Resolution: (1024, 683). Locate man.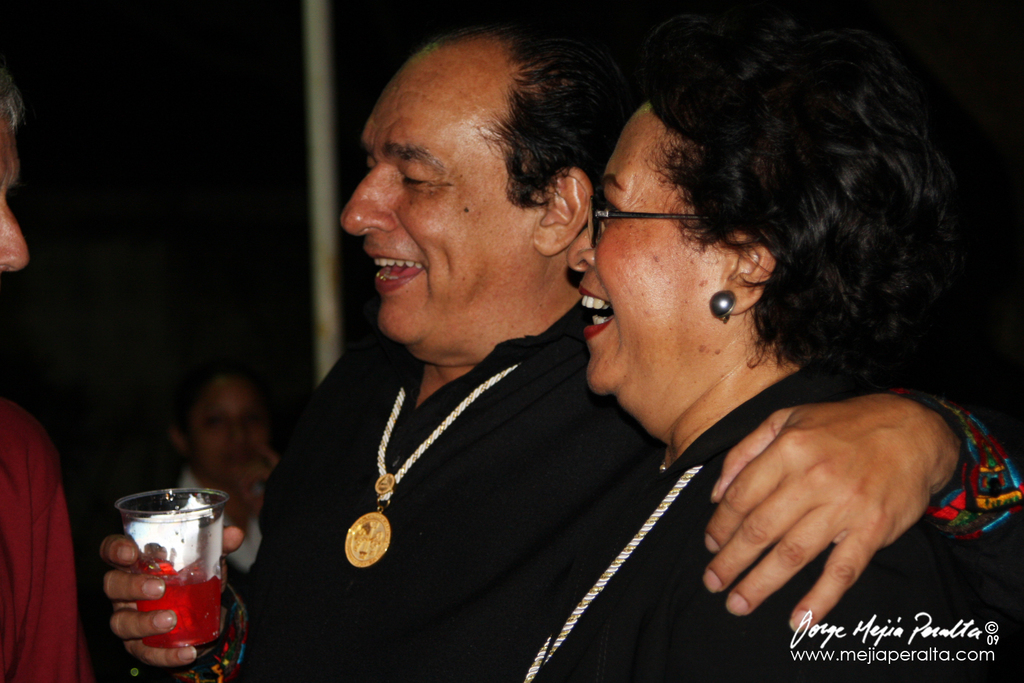
<box>101,17,1023,682</box>.
